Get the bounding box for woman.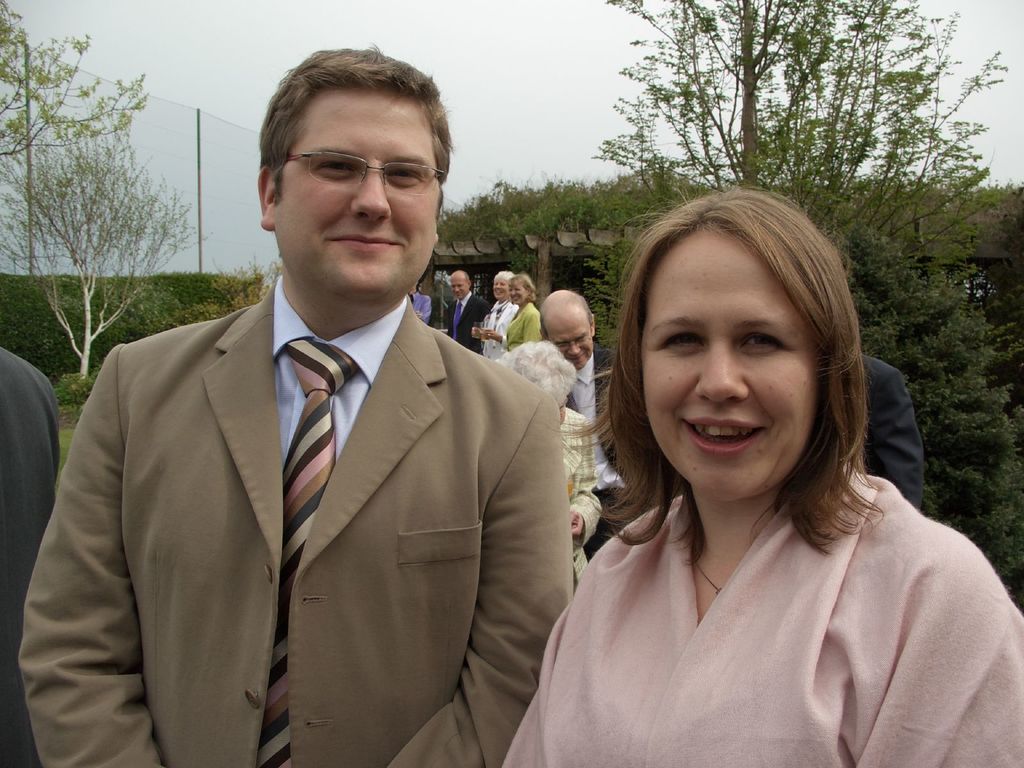
506:268:545:346.
